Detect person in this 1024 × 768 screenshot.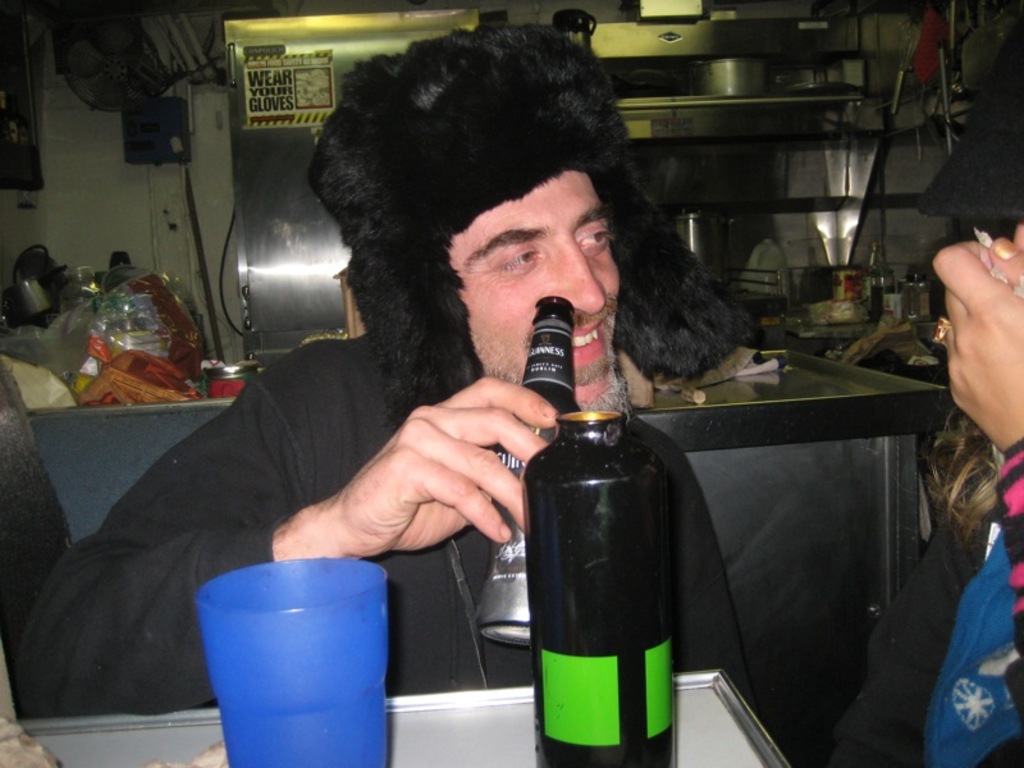
Detection: <region>913, 220, 1023, 767</region>.
